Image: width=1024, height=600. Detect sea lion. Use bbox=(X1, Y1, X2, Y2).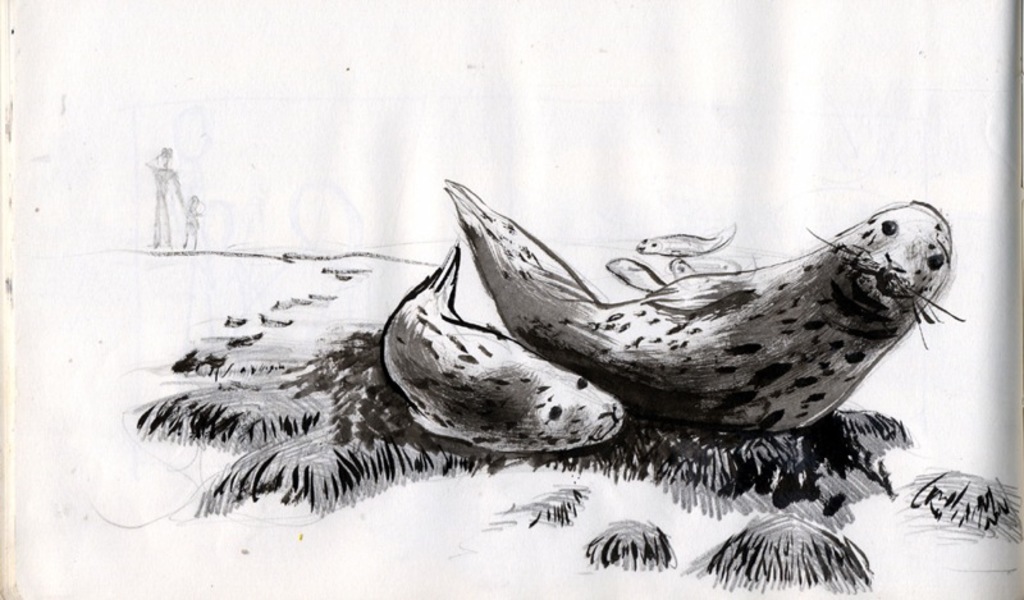
bbox=(378, 238, 630, 463).
